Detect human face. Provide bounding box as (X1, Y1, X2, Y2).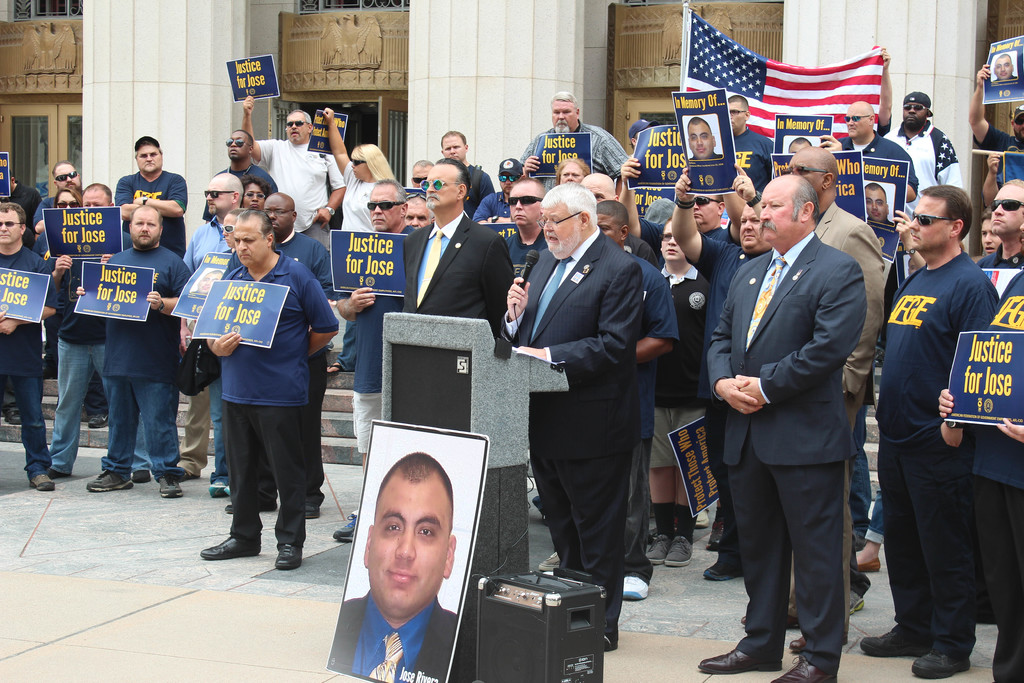
(994, 180, 1023, 233).
